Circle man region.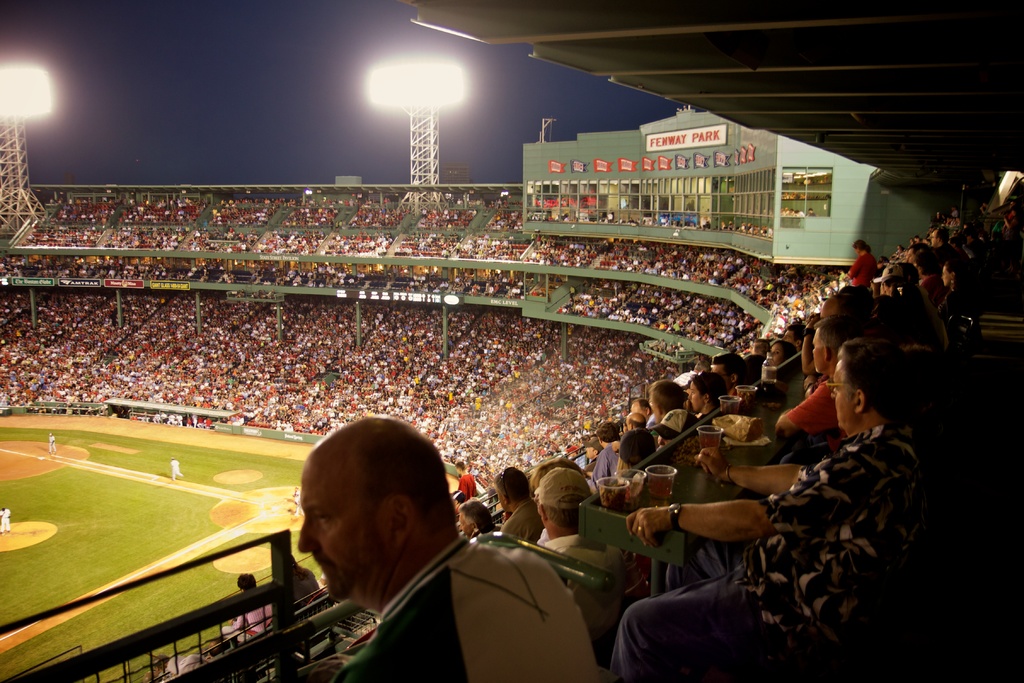
Region: l=530, t=466, r=627, b=579.
